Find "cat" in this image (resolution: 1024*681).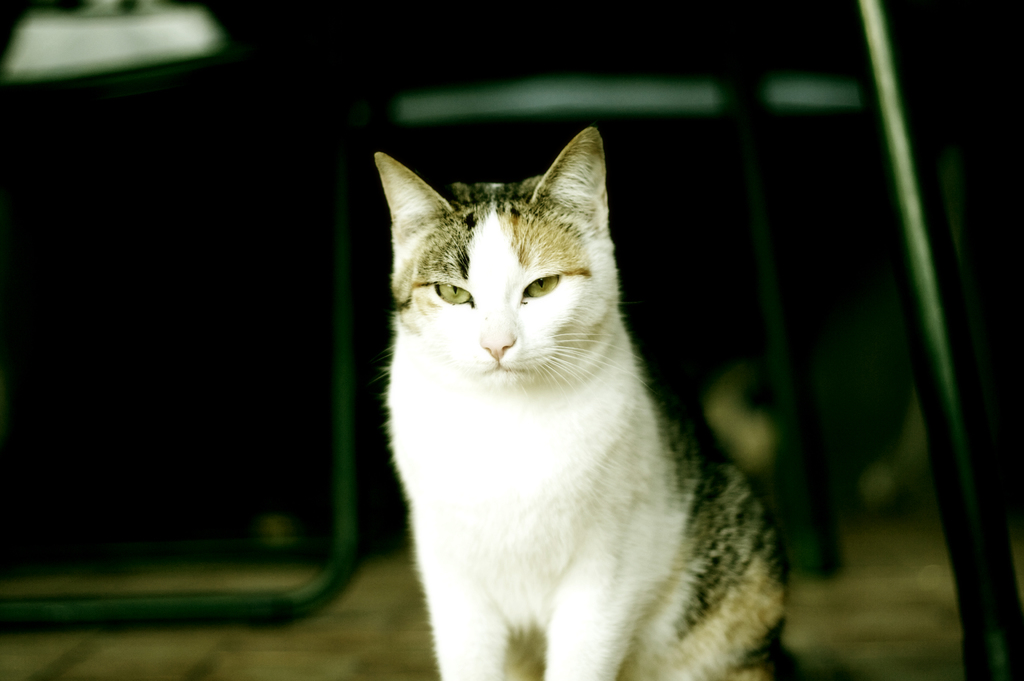
<box>366,126,802,679</box>.
